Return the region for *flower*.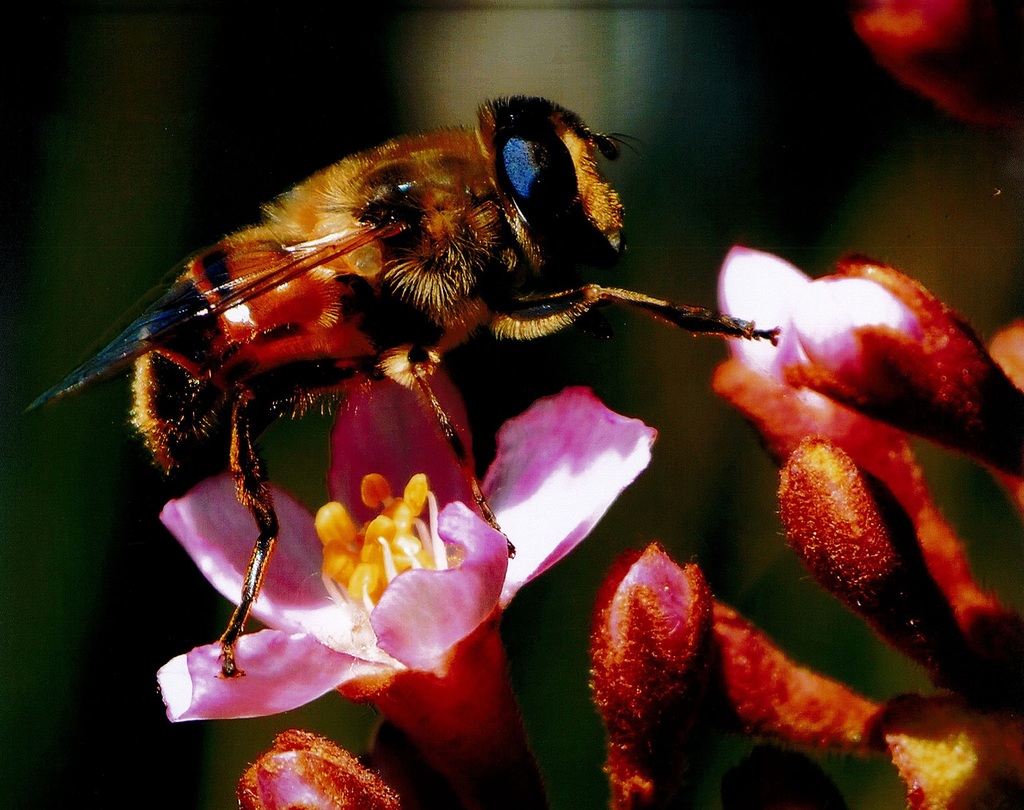
848:0:1023:133.
